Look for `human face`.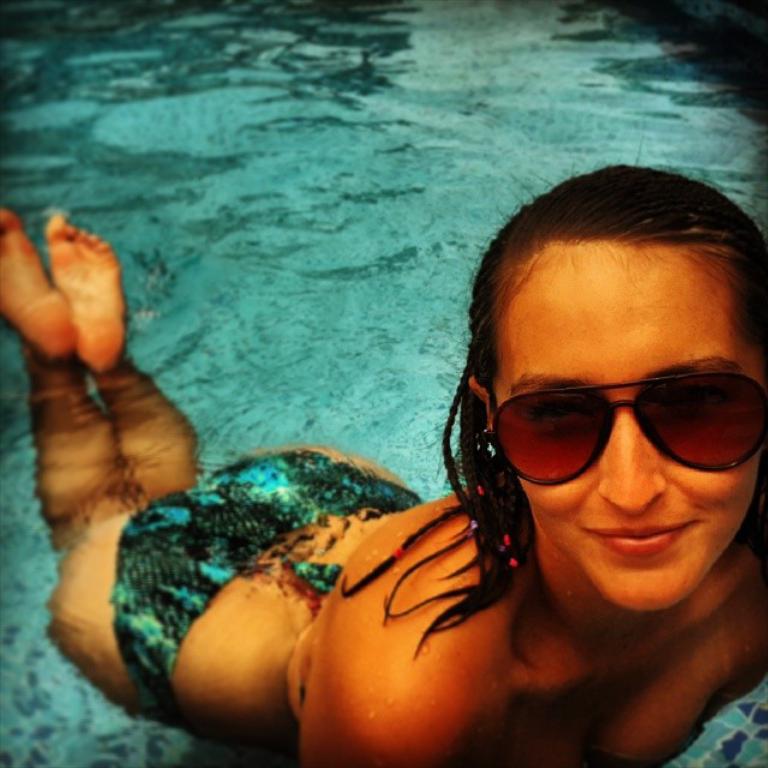
Found: bbox=(500, 245, 760, 610).
